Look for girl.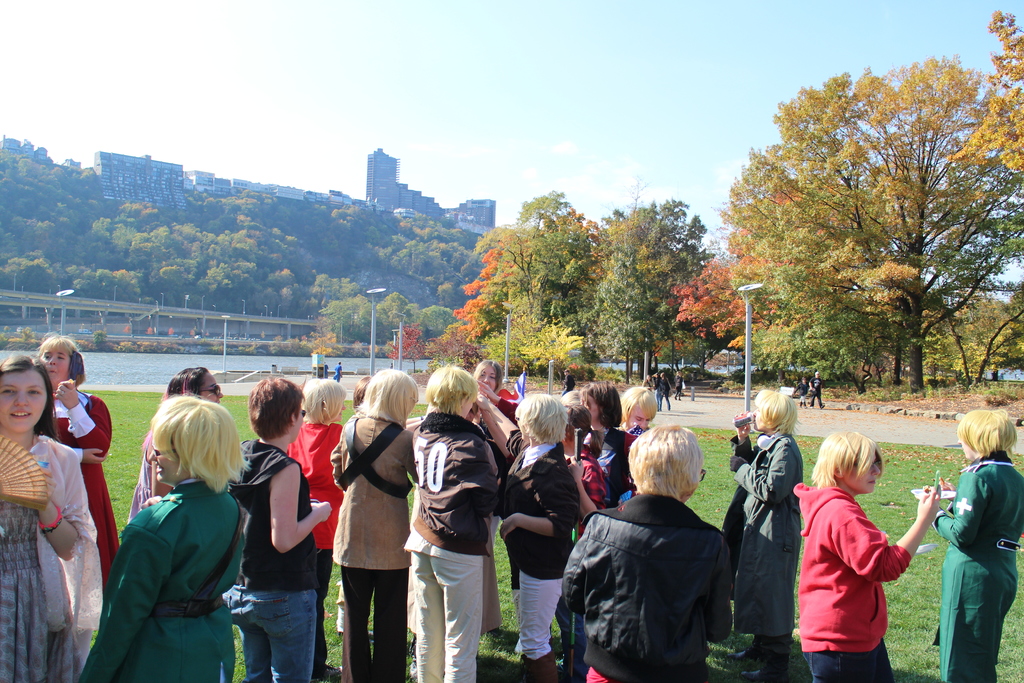
Found: 793:425:940:682.
